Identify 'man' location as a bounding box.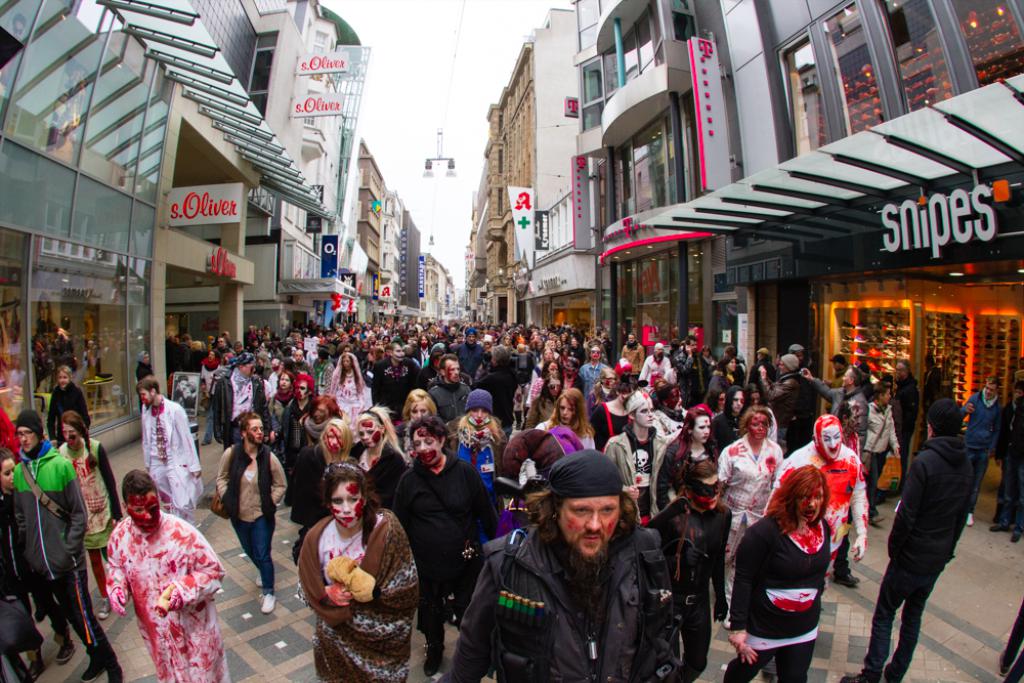
(426,352,473,425).
